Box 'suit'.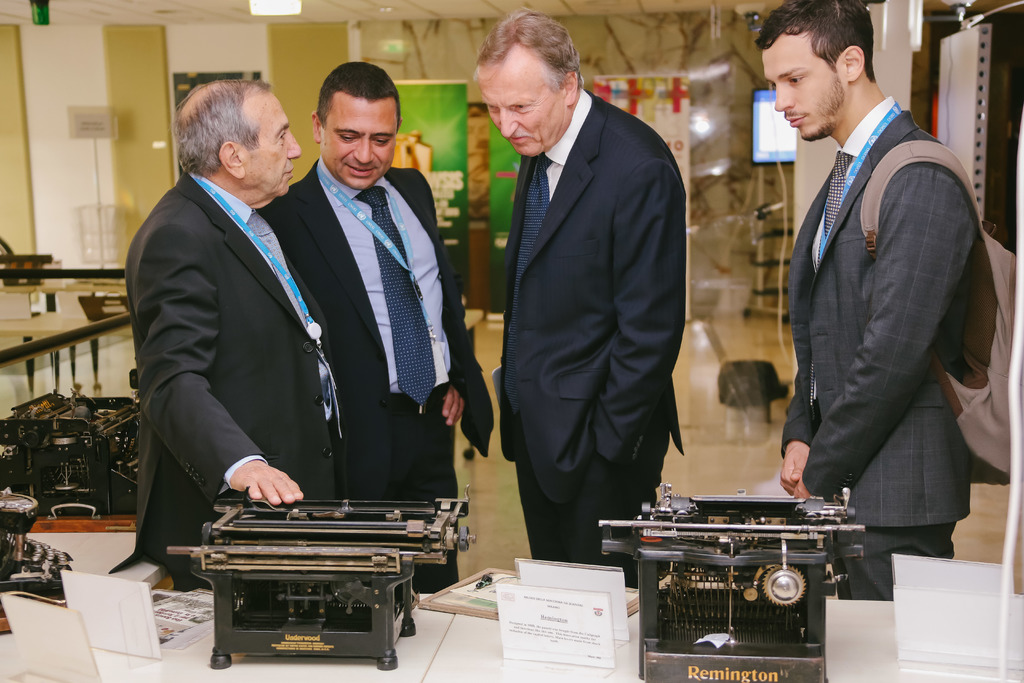
rect(255, 157, 493, 596).
